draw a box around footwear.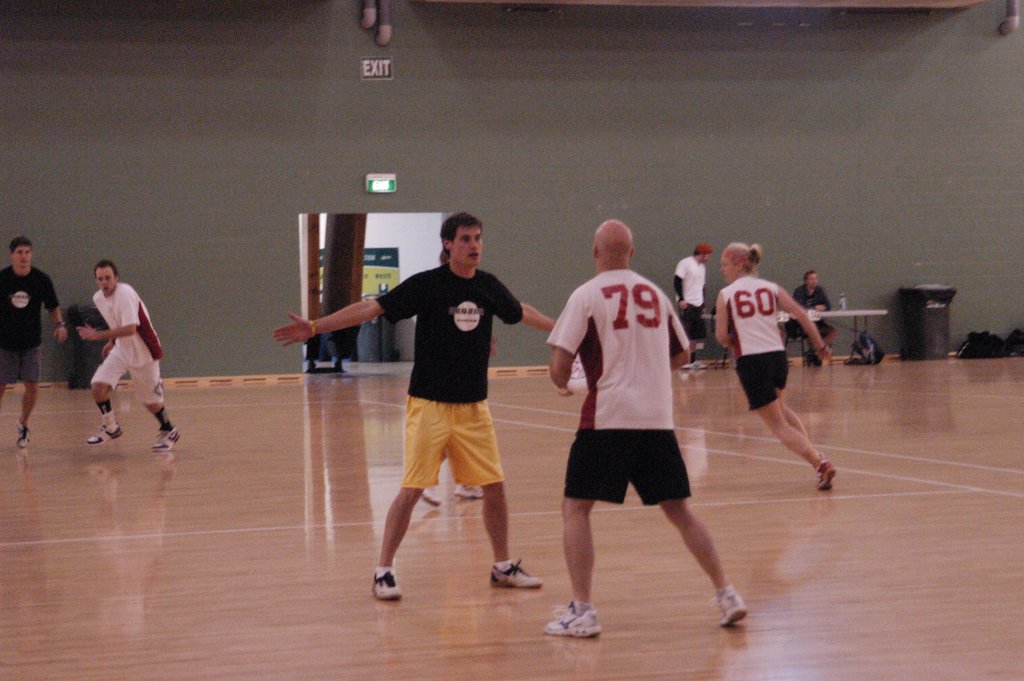
804:348:812:368.
